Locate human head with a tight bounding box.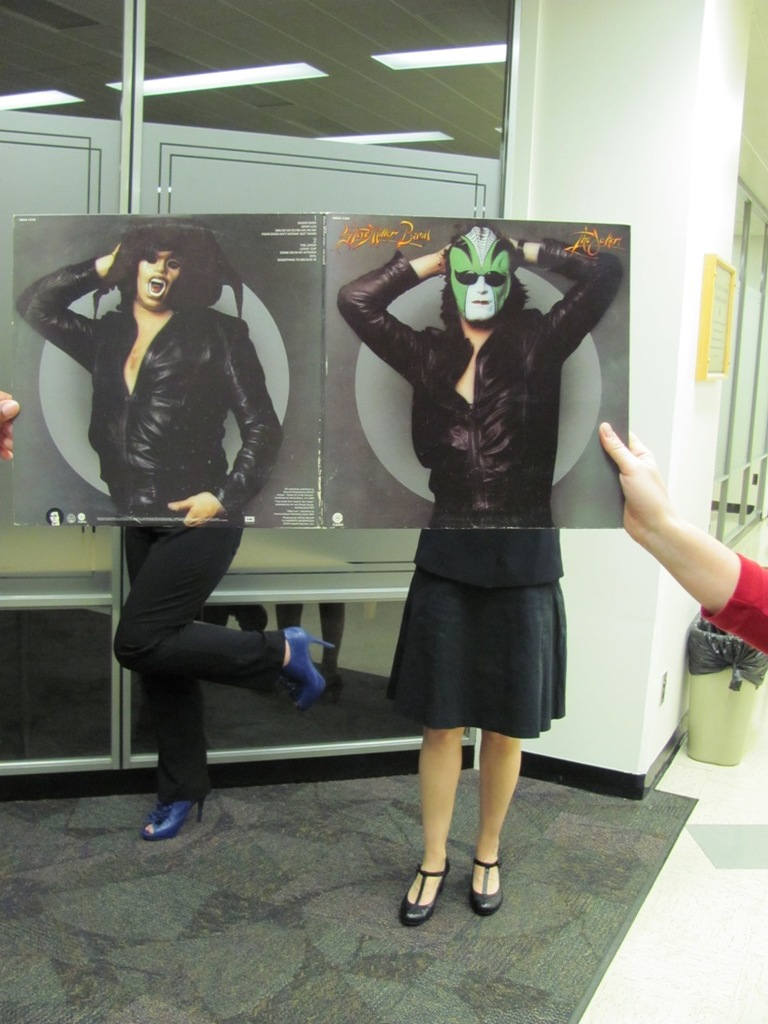
{"left": 111, "top": 223, "right": 217, "bottom": 312}.
